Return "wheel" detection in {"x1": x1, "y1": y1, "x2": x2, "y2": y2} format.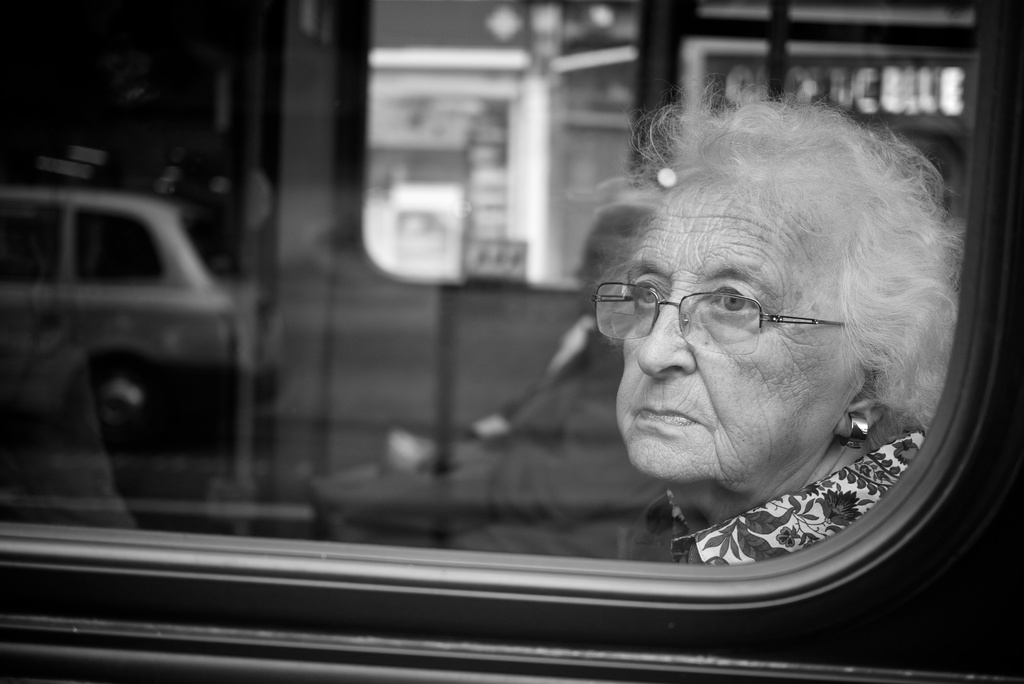
{"x1": 67, "y1": 345, "x2": 179, "y2": 457}.
